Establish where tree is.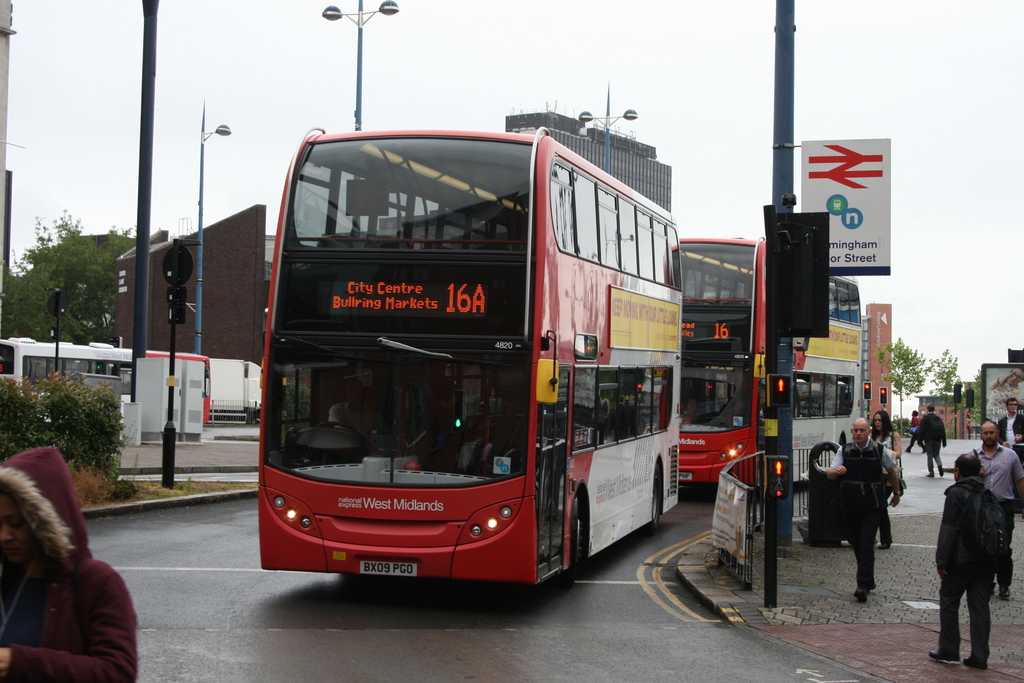
Established at 869, 336, 920, 439.
